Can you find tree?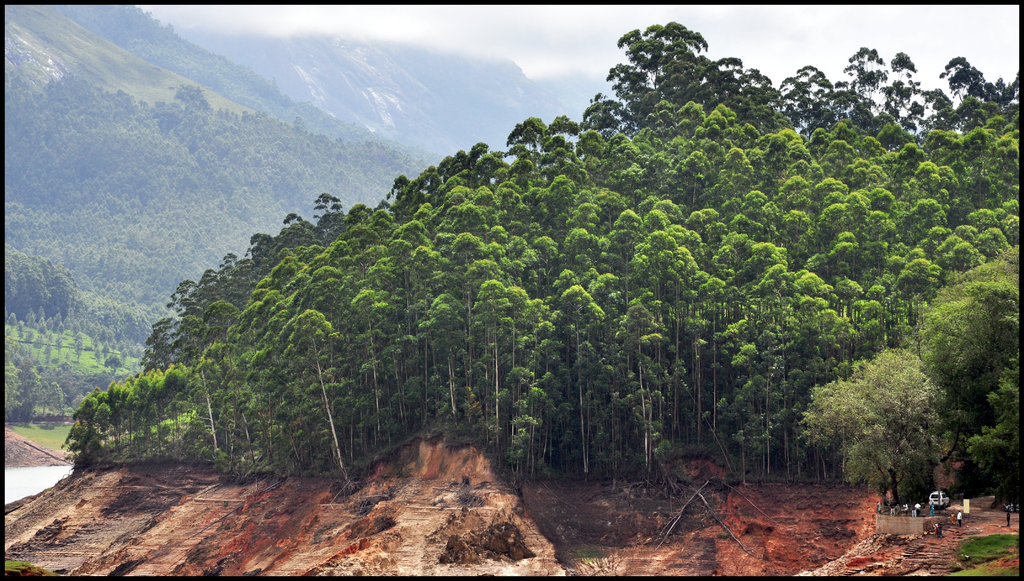
Yes, bounding box: box=[965, 345, 1023, 505].
